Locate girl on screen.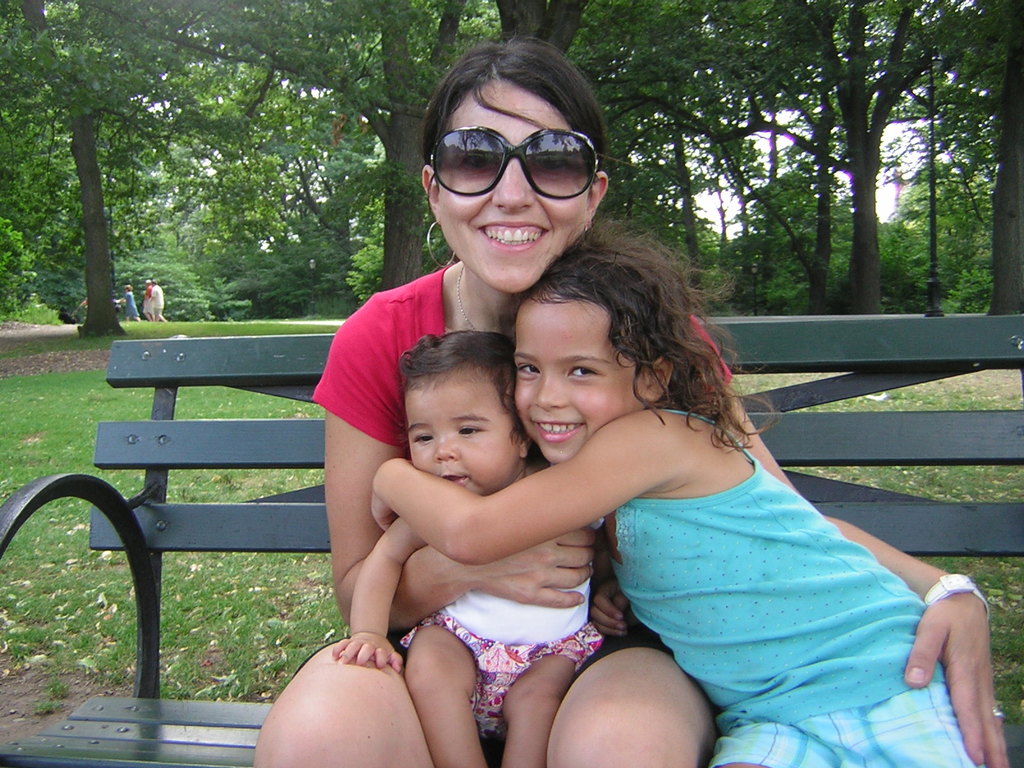
On screen at BBox(330, 323, 607, 767).
